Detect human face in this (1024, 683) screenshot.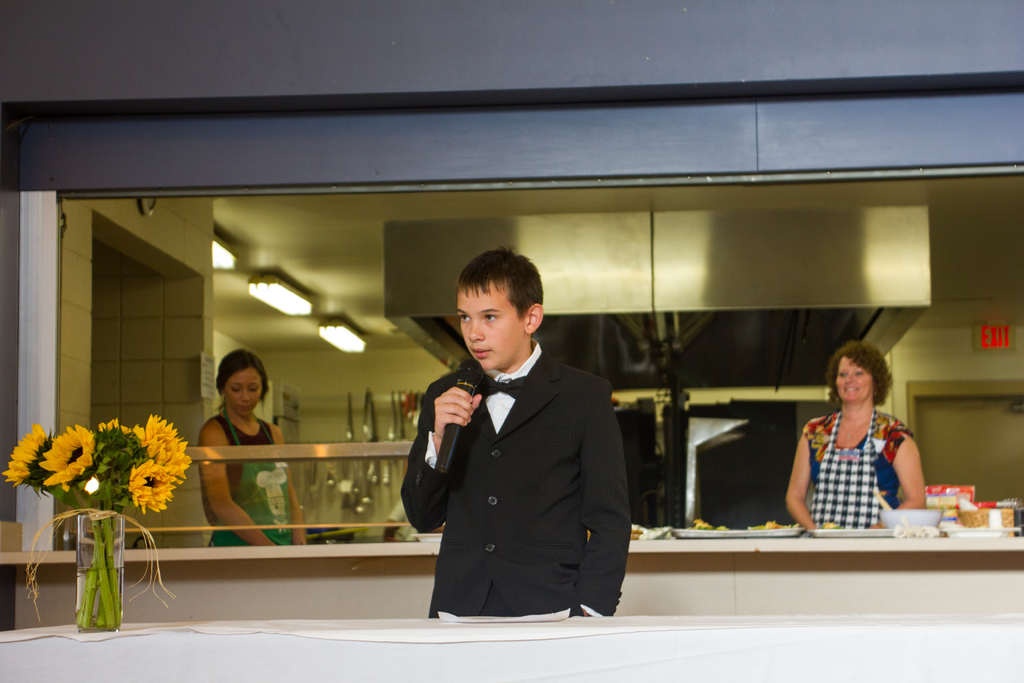
Detection: locate(224, 368, 262, 420).
